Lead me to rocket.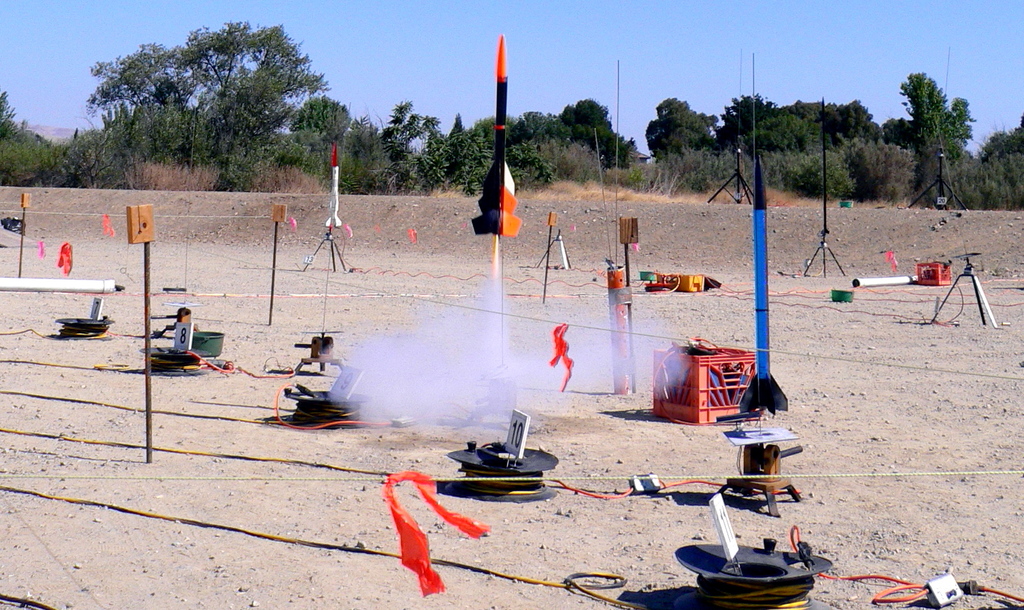
Lead to select_region(468, 34, 524, 238).
